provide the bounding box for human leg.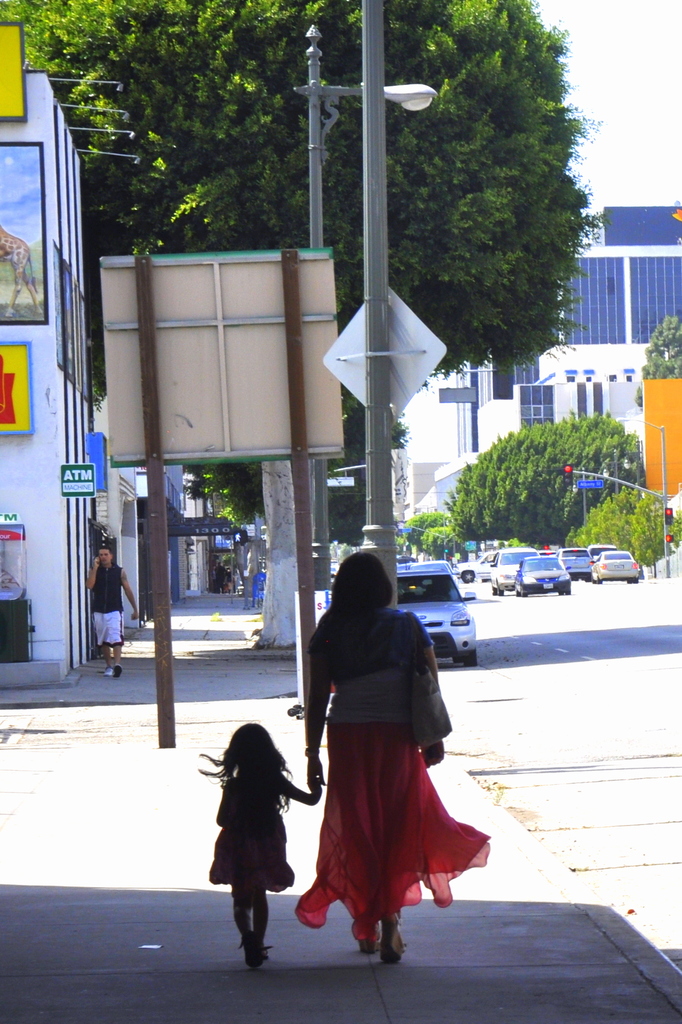
(left=232, top=876, right=267, bottom=964).
